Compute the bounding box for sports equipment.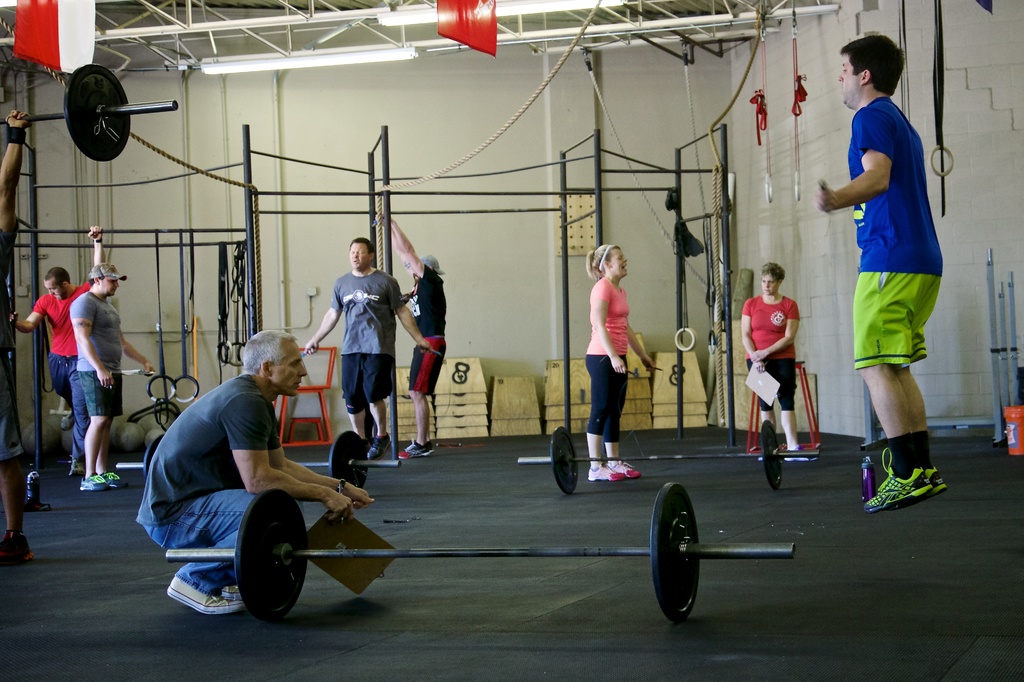
609 459 643 484.
